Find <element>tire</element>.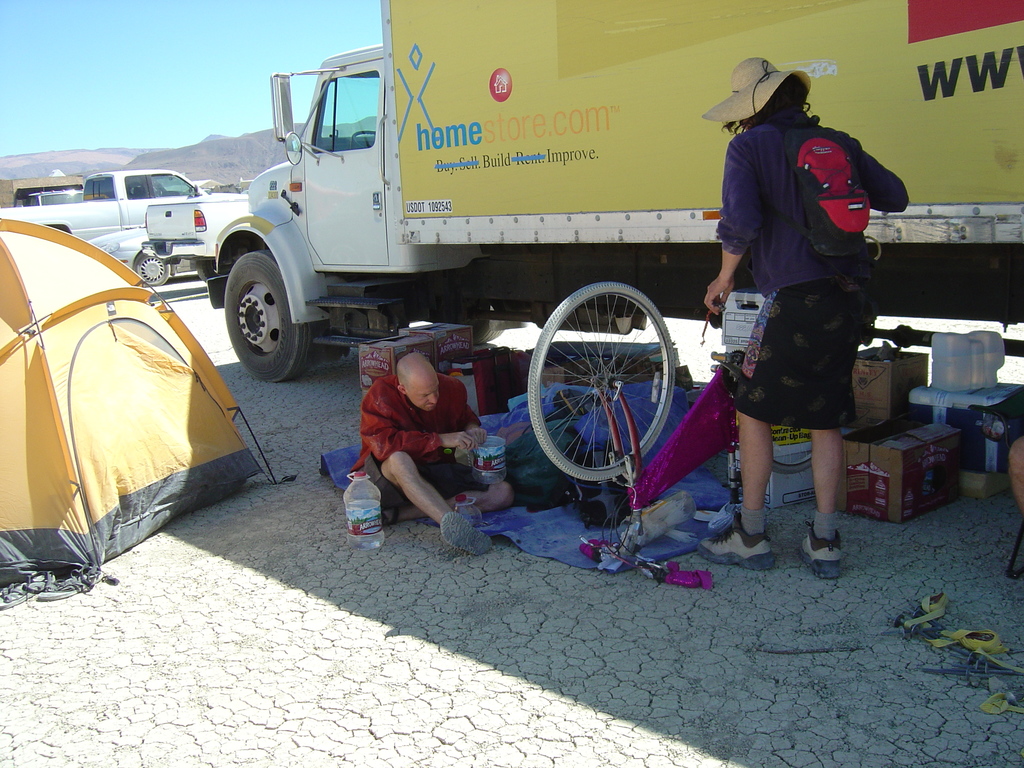
bbox=(525, 283, 676, 477).
